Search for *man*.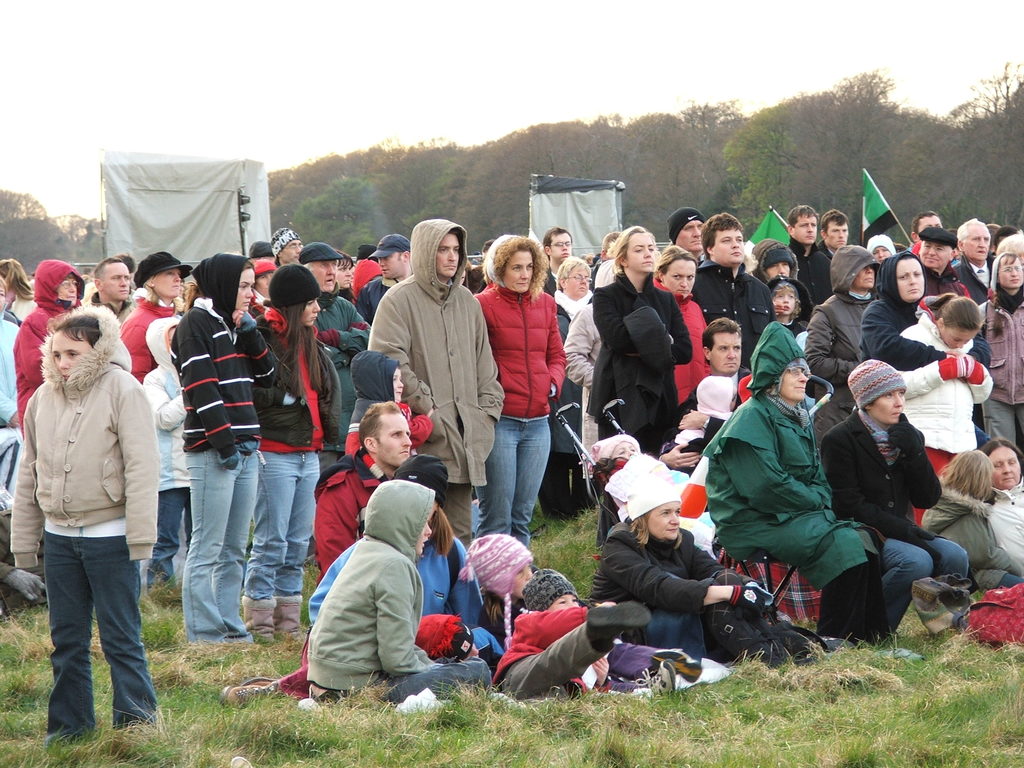
Found at [541, 226, 579, 314].
